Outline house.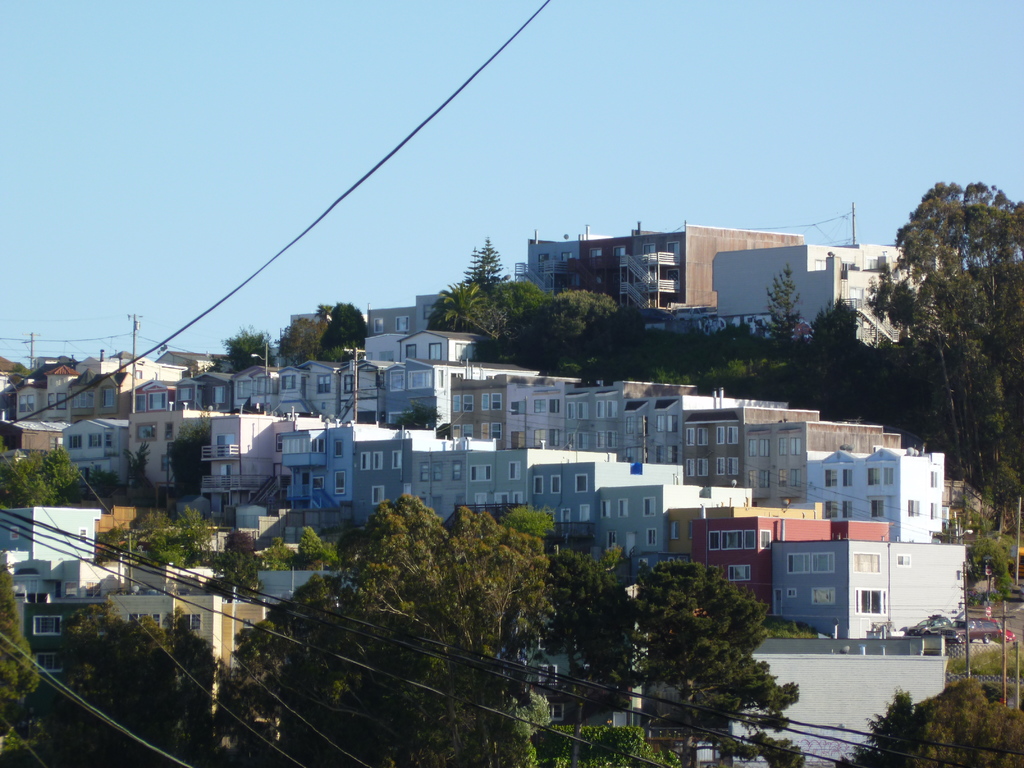
Outline: [left=10, top=568, right=70, bottom=602].
